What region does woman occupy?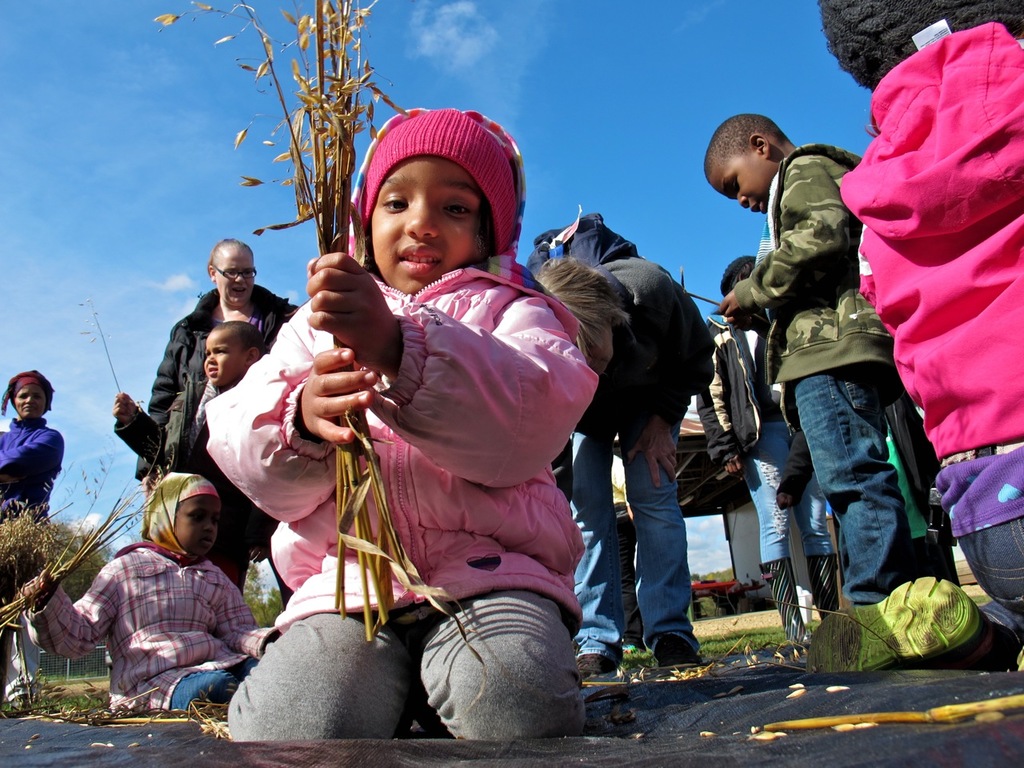
l=112, t=239, r=299, b=588.
